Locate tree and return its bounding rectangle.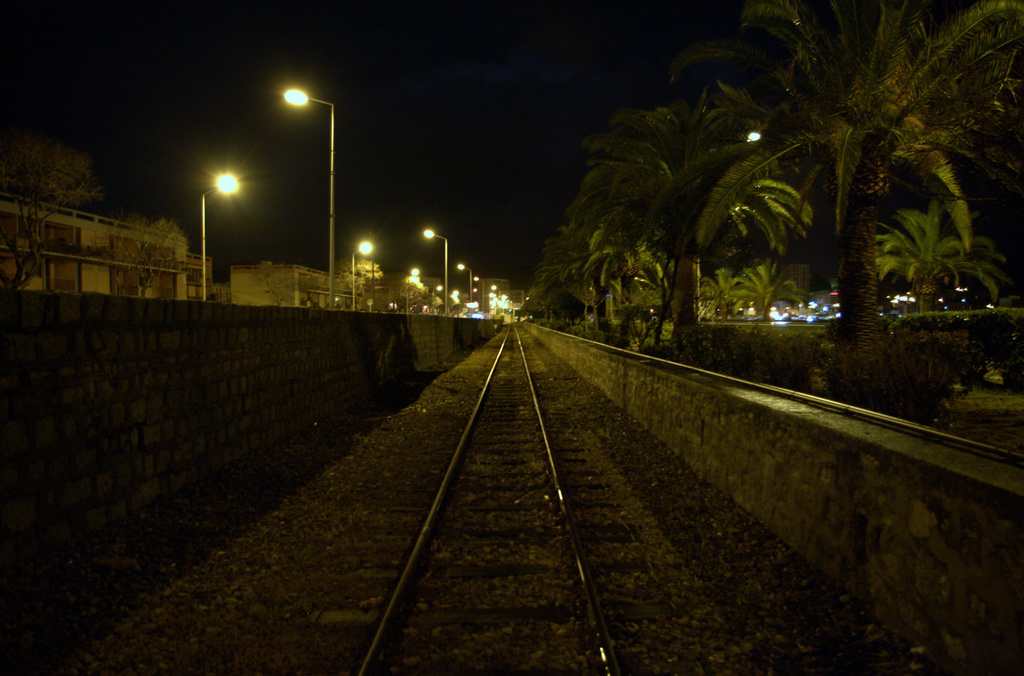
[x1=530, y1=250, x2=583, y2=334].
